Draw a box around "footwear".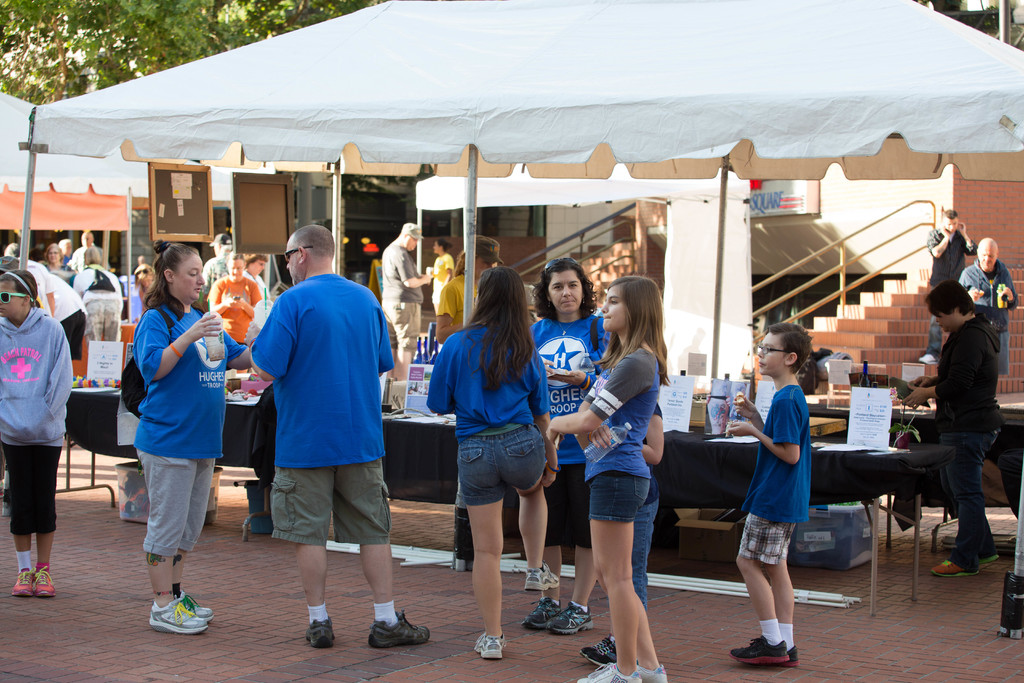
[x1=976, y1=551, x2=1001, y2=562].
